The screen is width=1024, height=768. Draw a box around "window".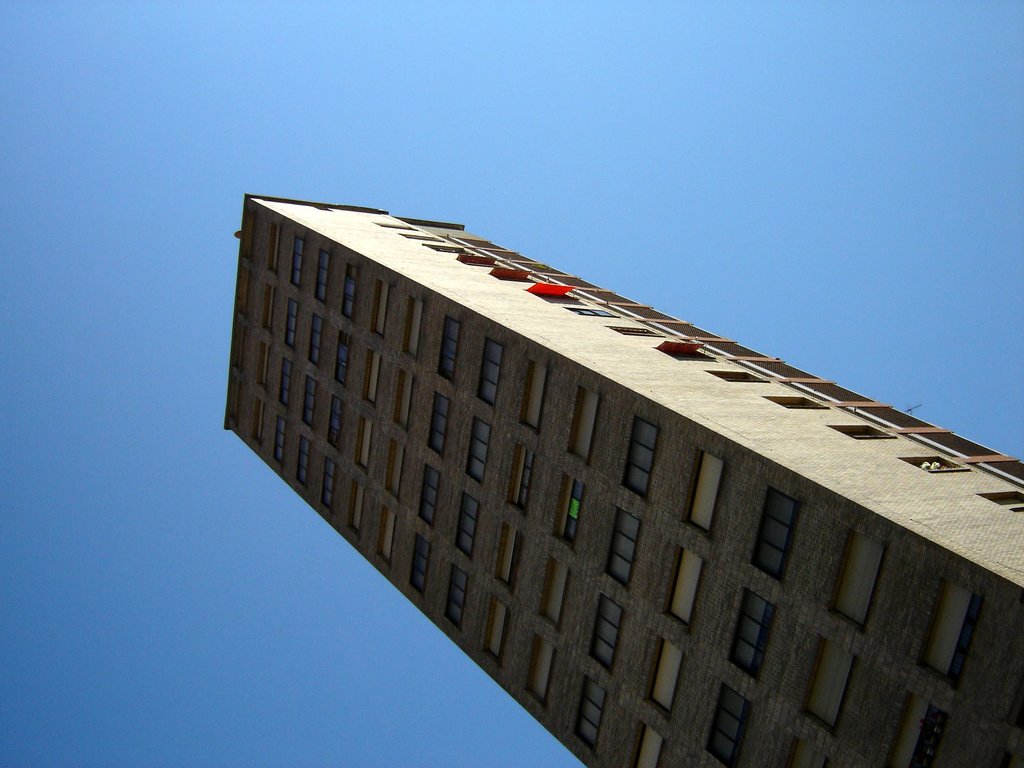
{"x1": 280, "y1": 300, "x2": 298, "y2": 353}.
